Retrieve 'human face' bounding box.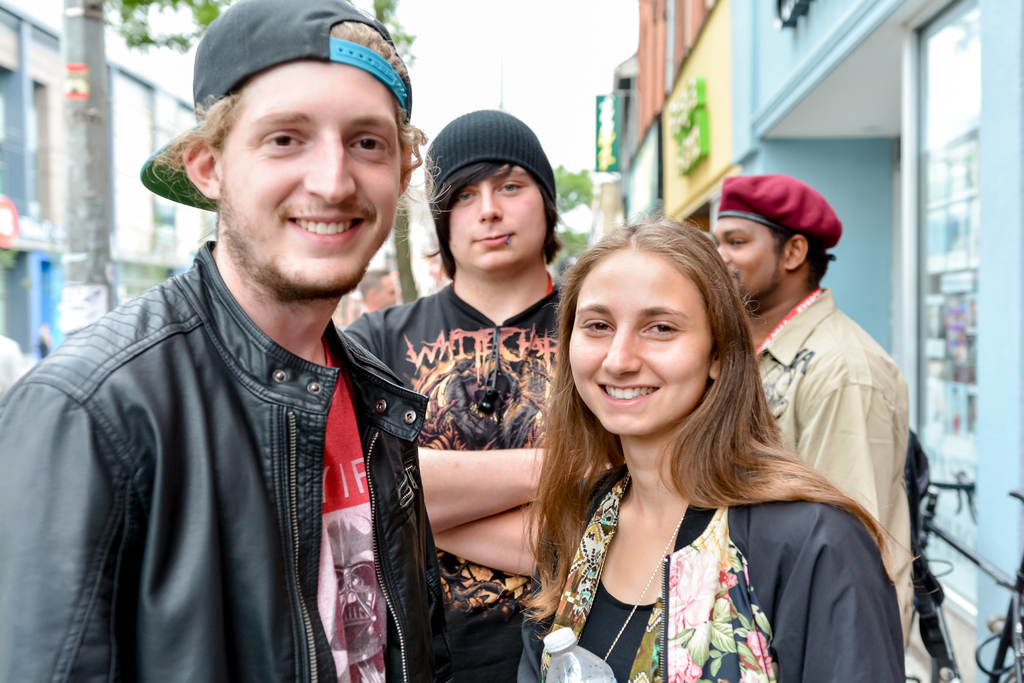
Bounding box: bbox=(210, 52, 394, 293).
